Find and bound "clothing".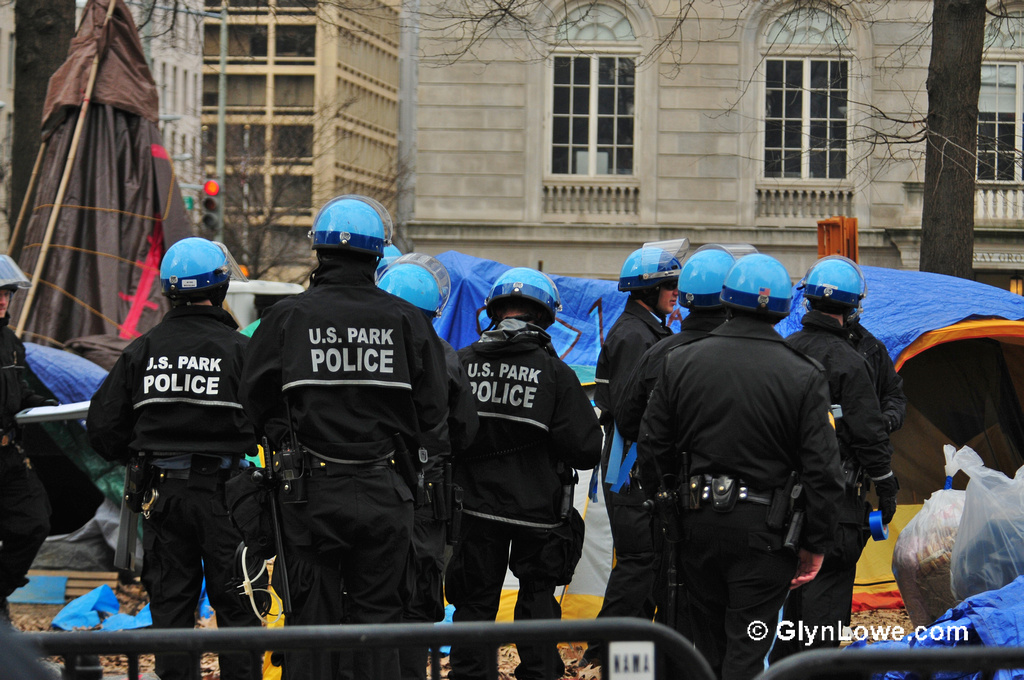
Bound: <box>592,294,672,657</box>.
